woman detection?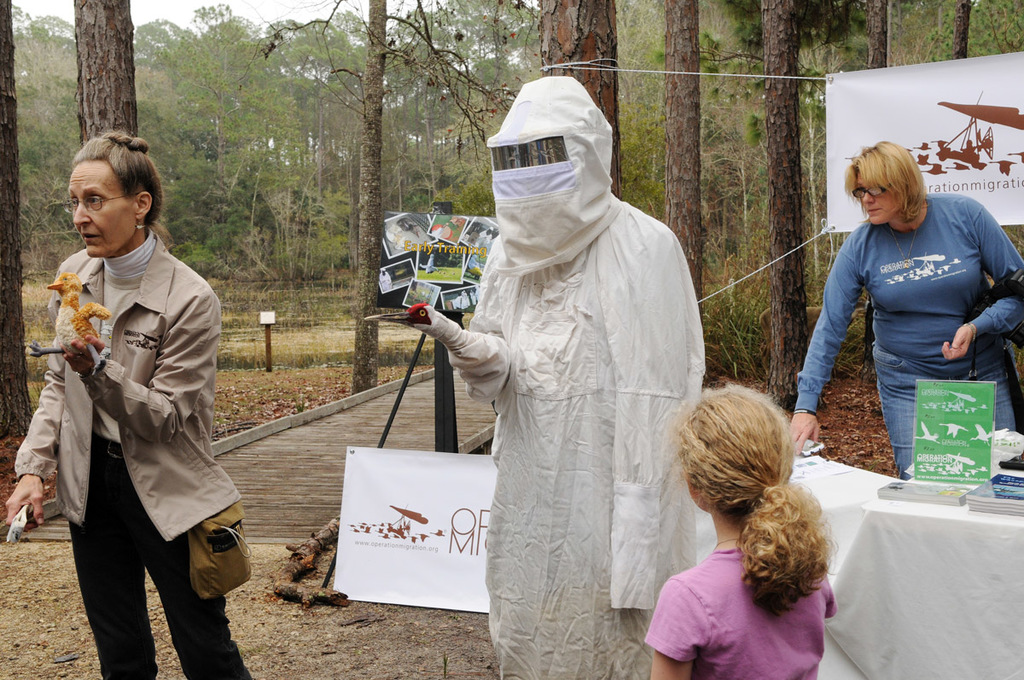
<region>801, 120, 1008, 503</region>
